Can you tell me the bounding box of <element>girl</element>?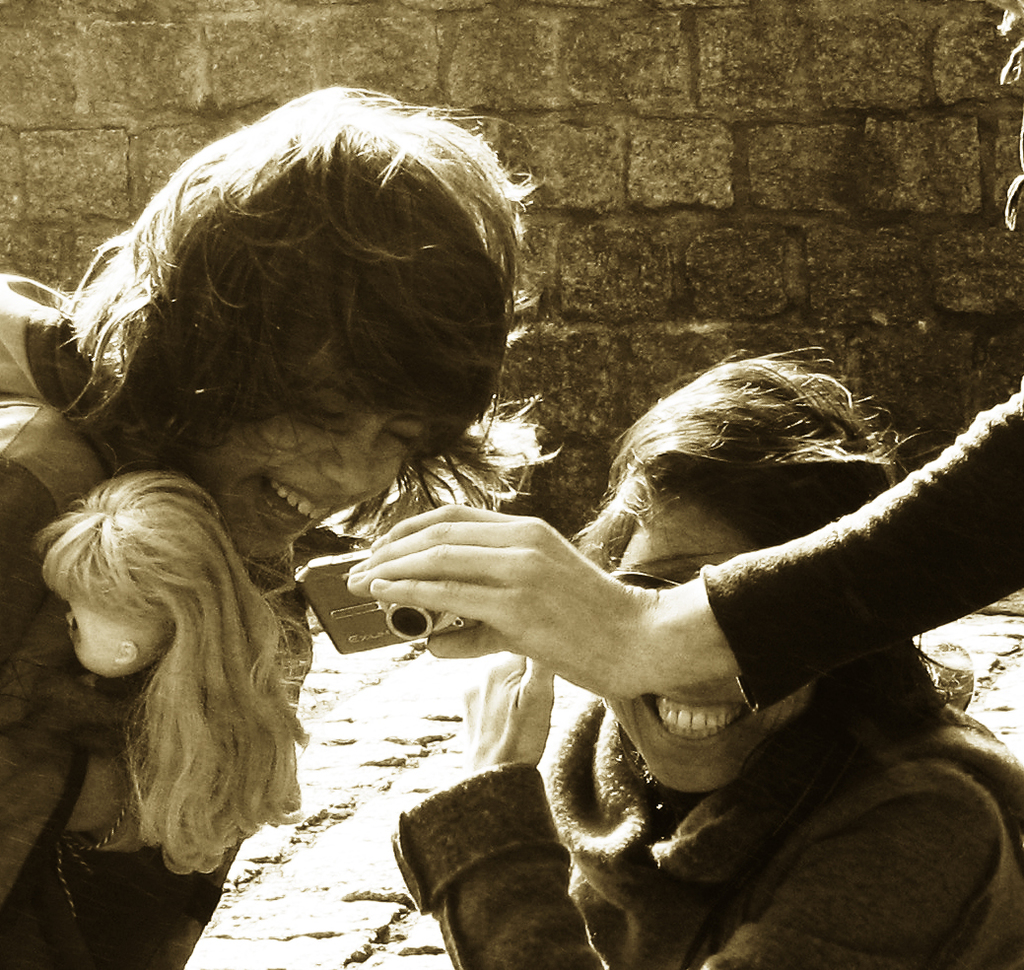
l=0, t=80, r=567, b=969.
